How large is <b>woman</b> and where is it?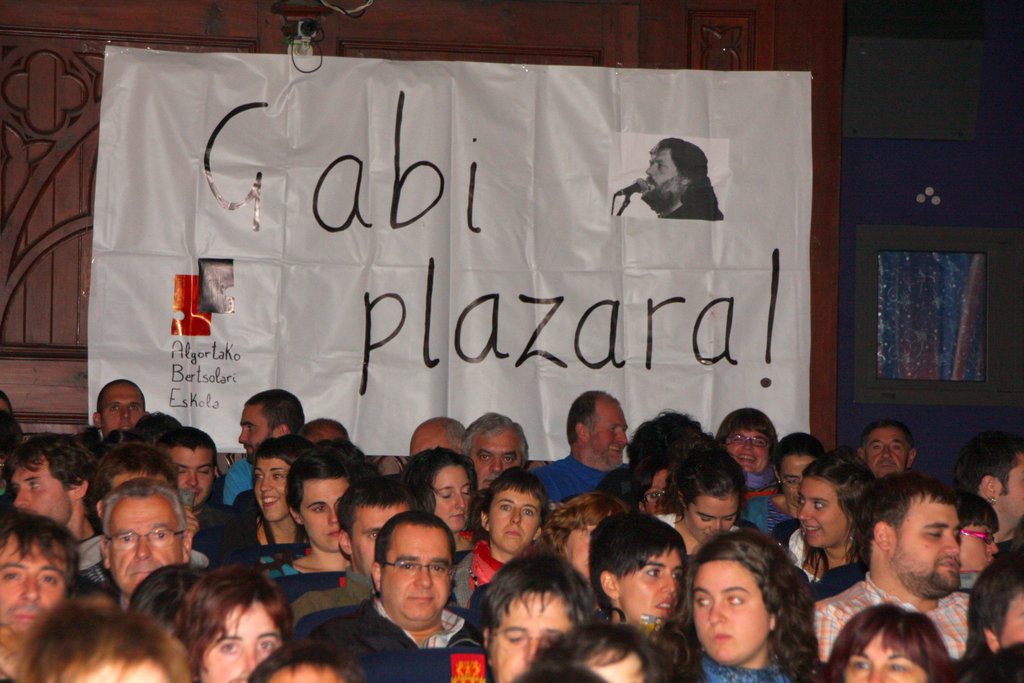
Bounding box: 410/441/480/557.
